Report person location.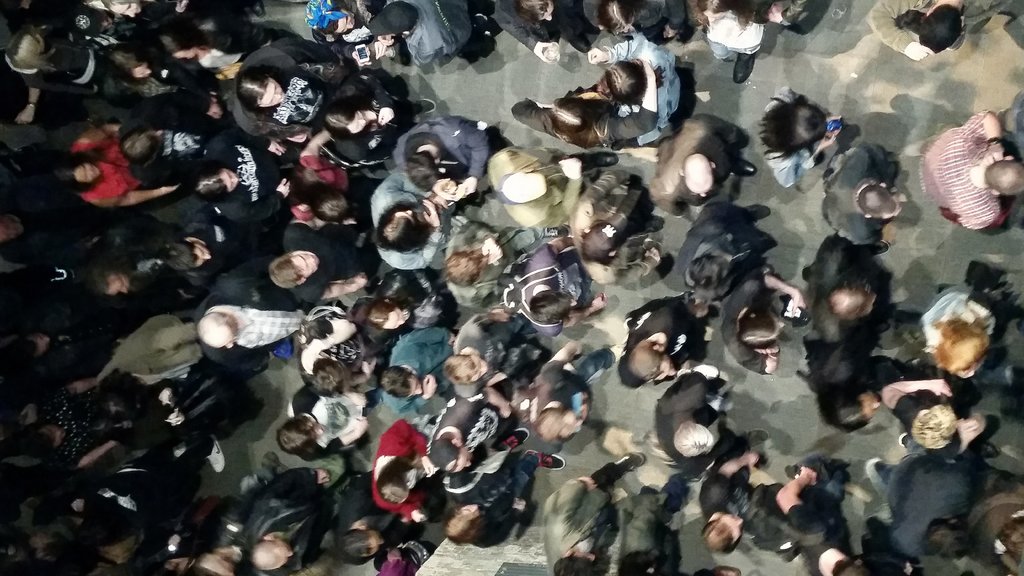
Report: bbox=(369, 2, 513, 73).
